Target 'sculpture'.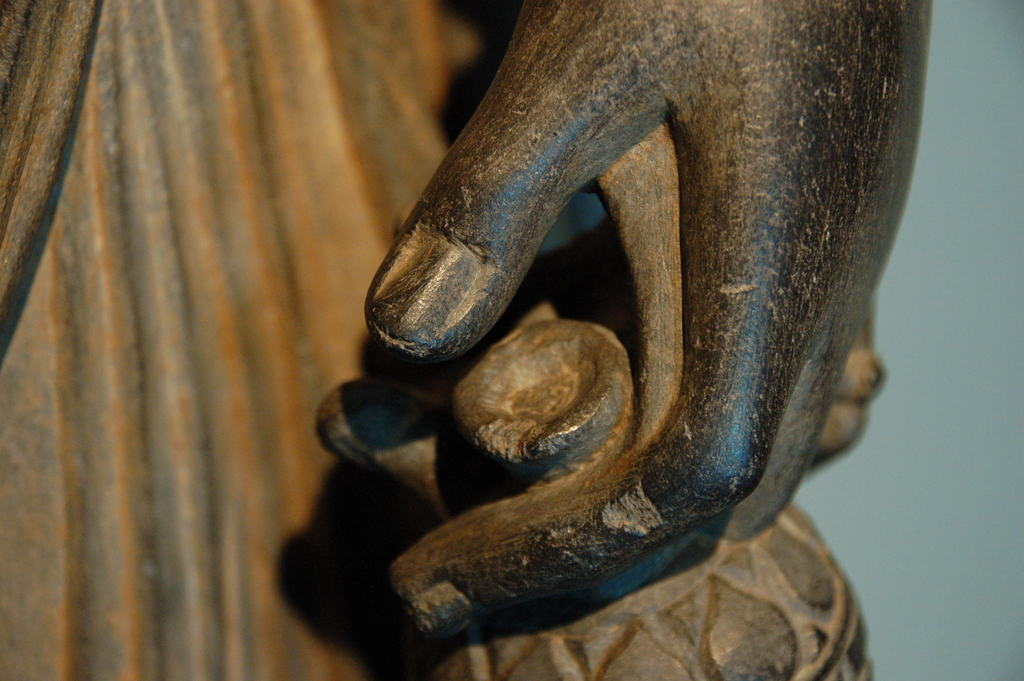
Target region: [0, 0, 940, 680].
